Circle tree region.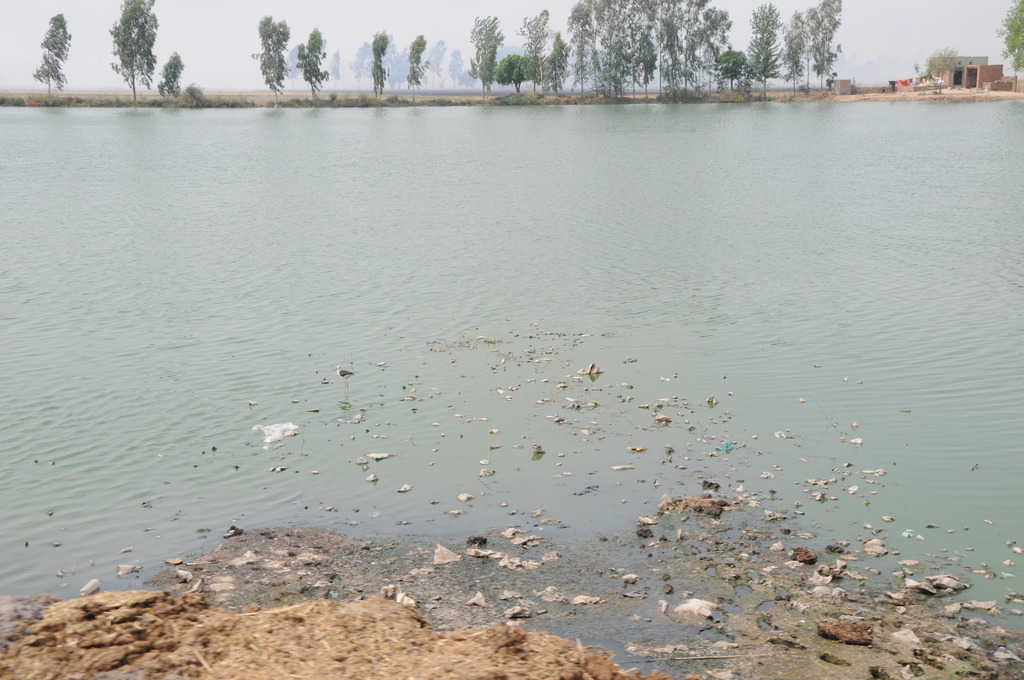
Region: (x1=778, y1=19, x2=808, y2=79).
